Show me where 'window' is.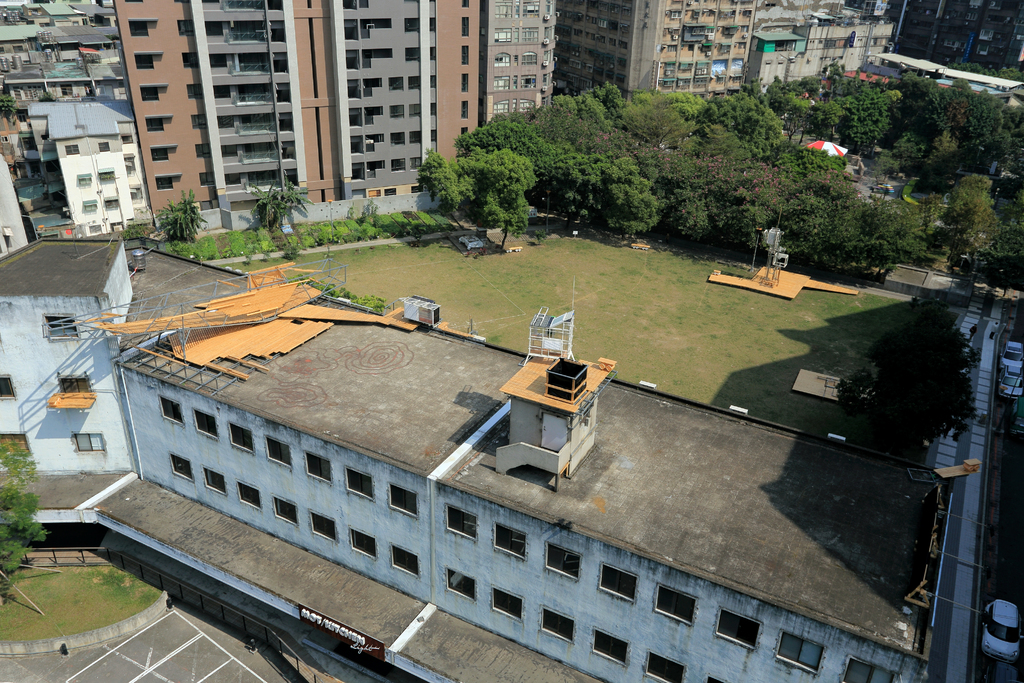
'window' is at (303, 450, 333, 484).
